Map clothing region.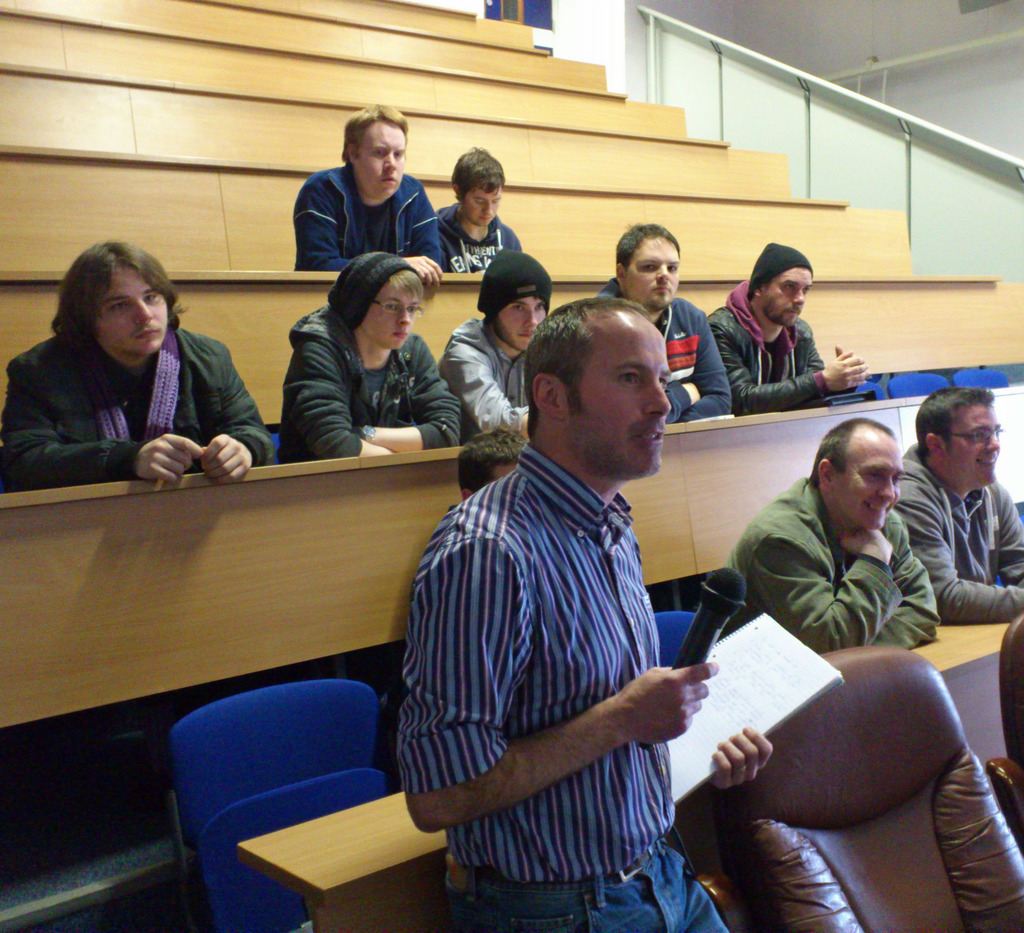
Mapped to (x1=295, y1=159, x2=440, y2=275).
